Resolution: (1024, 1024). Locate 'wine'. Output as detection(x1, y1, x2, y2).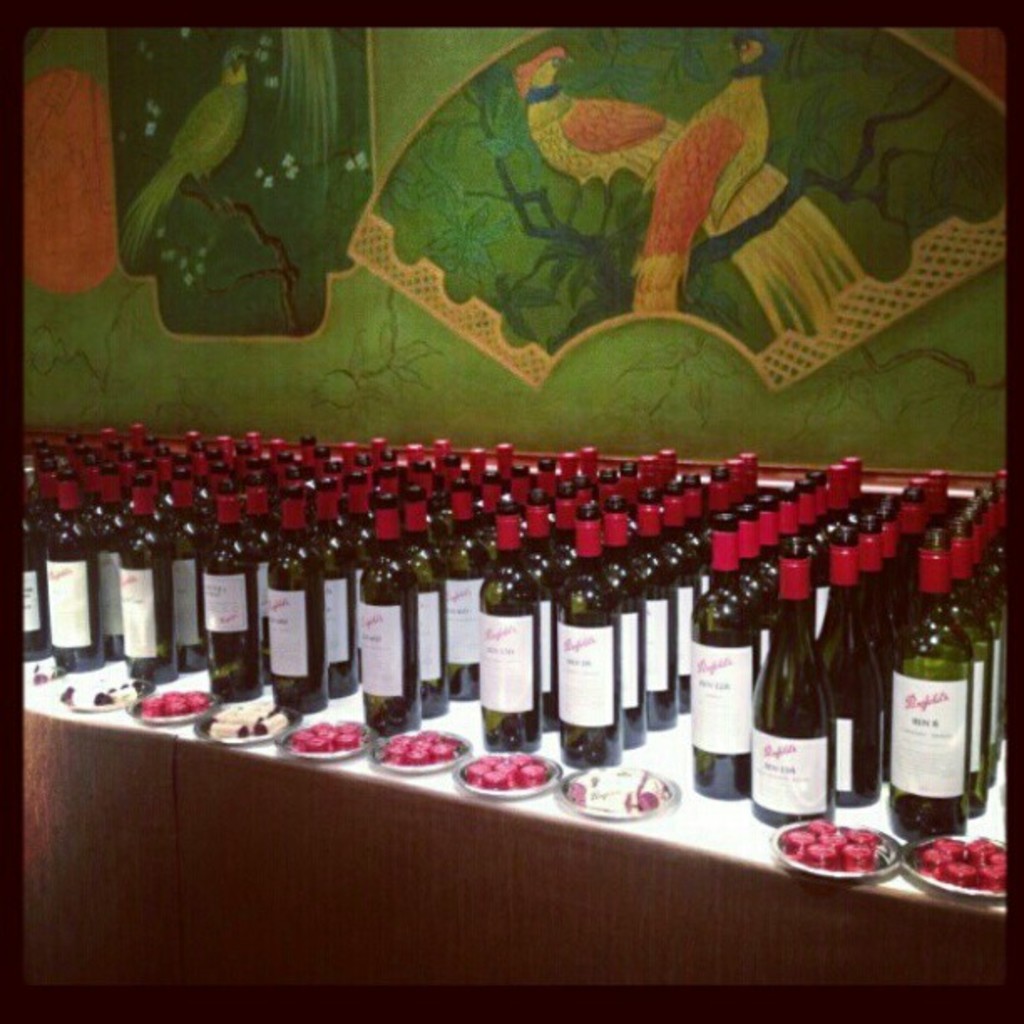
detection(867, 535, 1004, 843).
